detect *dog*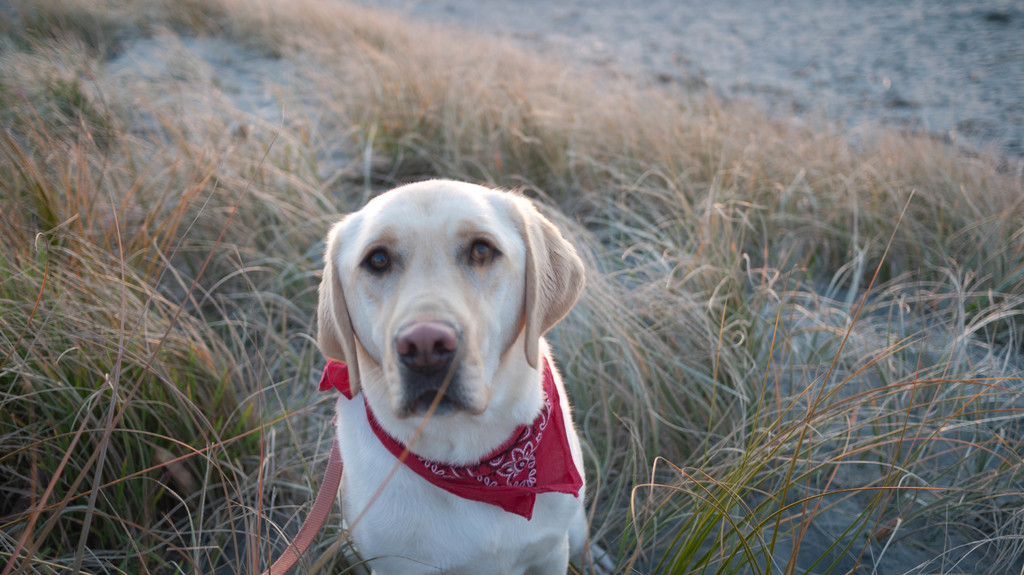
x1=319, y1=177, x2=618, y2=574
